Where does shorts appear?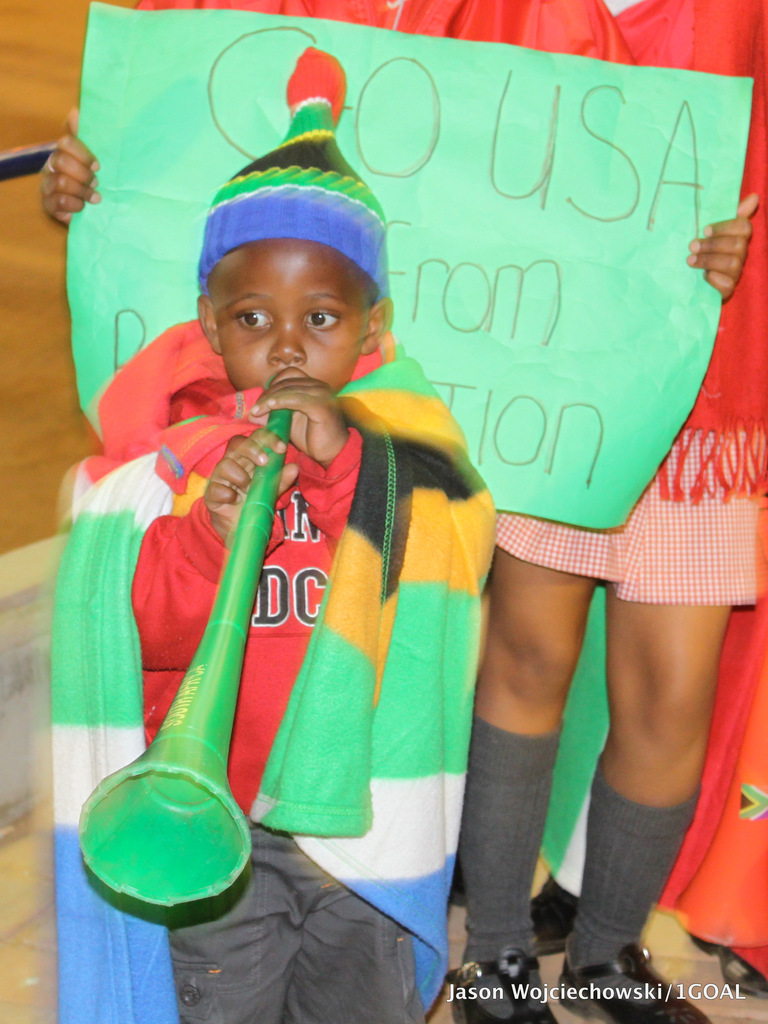
Appears at [171,823,429,1023].
